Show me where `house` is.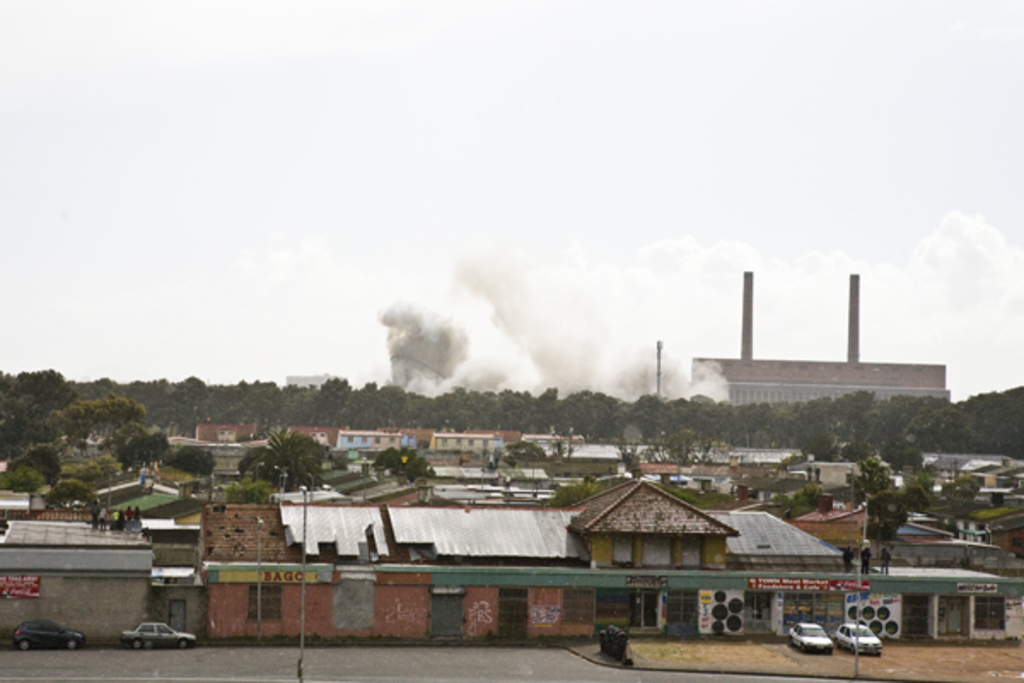
`house` is at 797 490 865 546.
